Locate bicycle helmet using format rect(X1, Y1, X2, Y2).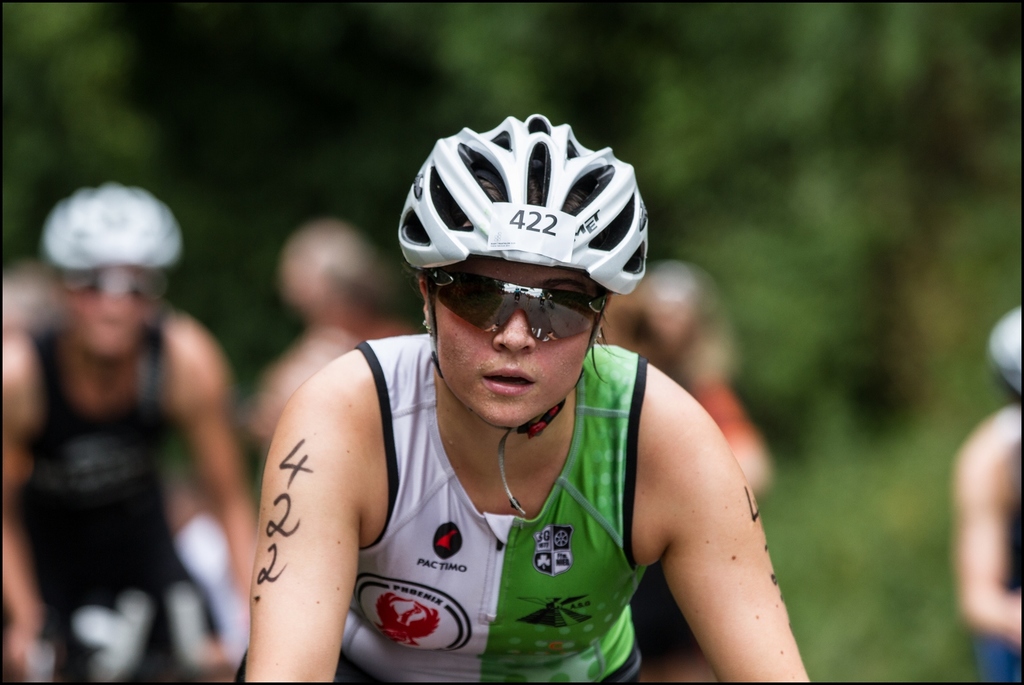
rect(47, 178, 172, 261).
